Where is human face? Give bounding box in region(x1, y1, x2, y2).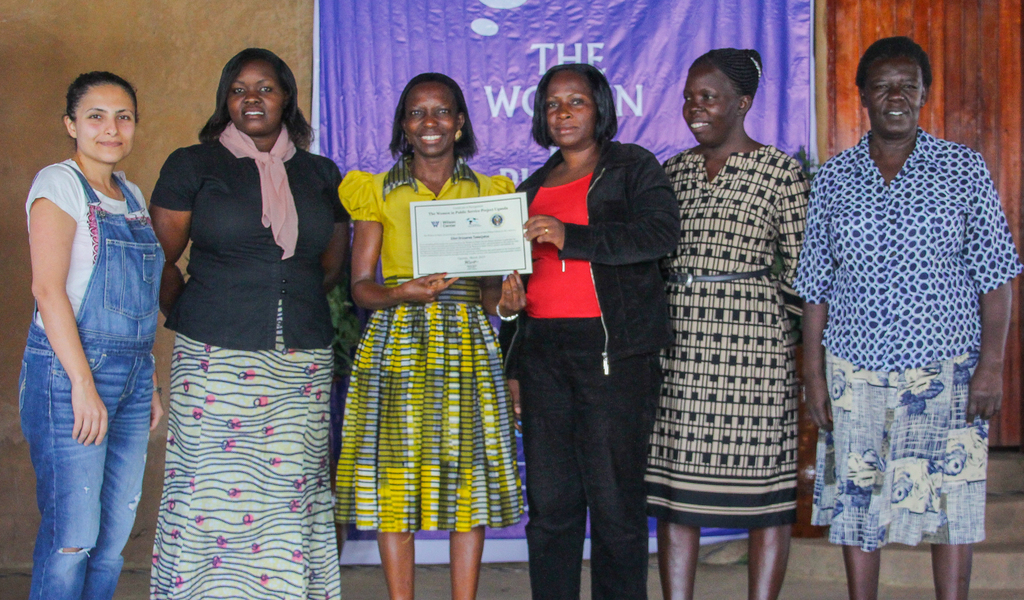
region(863, 54, 927, 131).
